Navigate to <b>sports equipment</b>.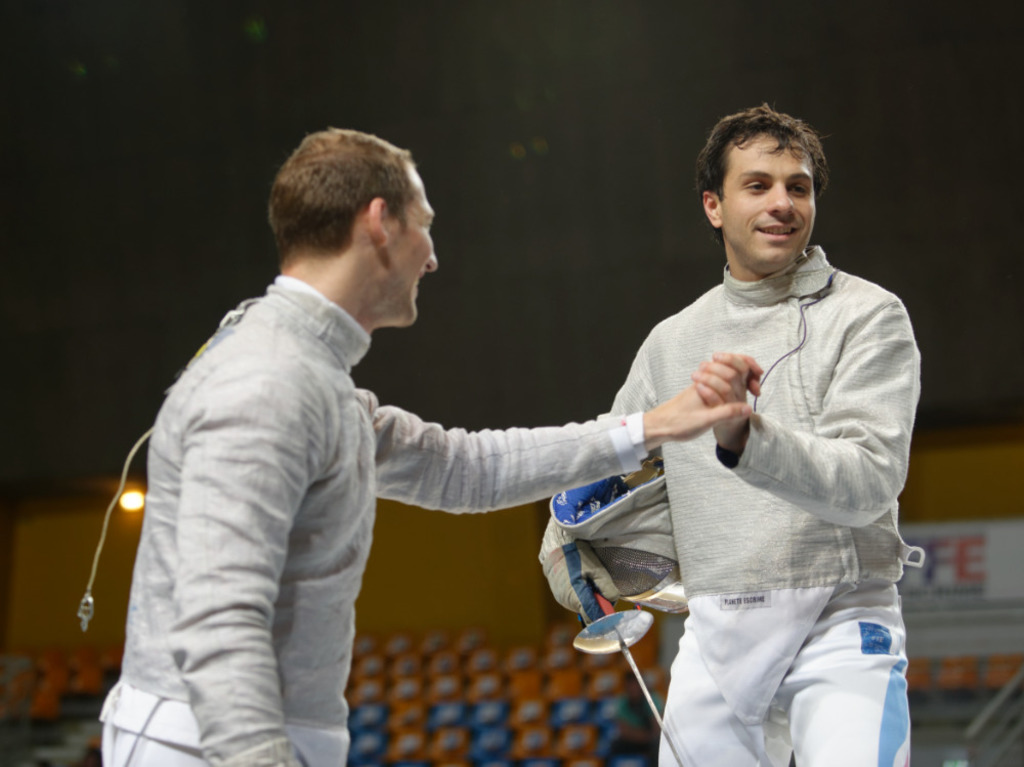
Navigation target: 553, 455, 692, 610.
